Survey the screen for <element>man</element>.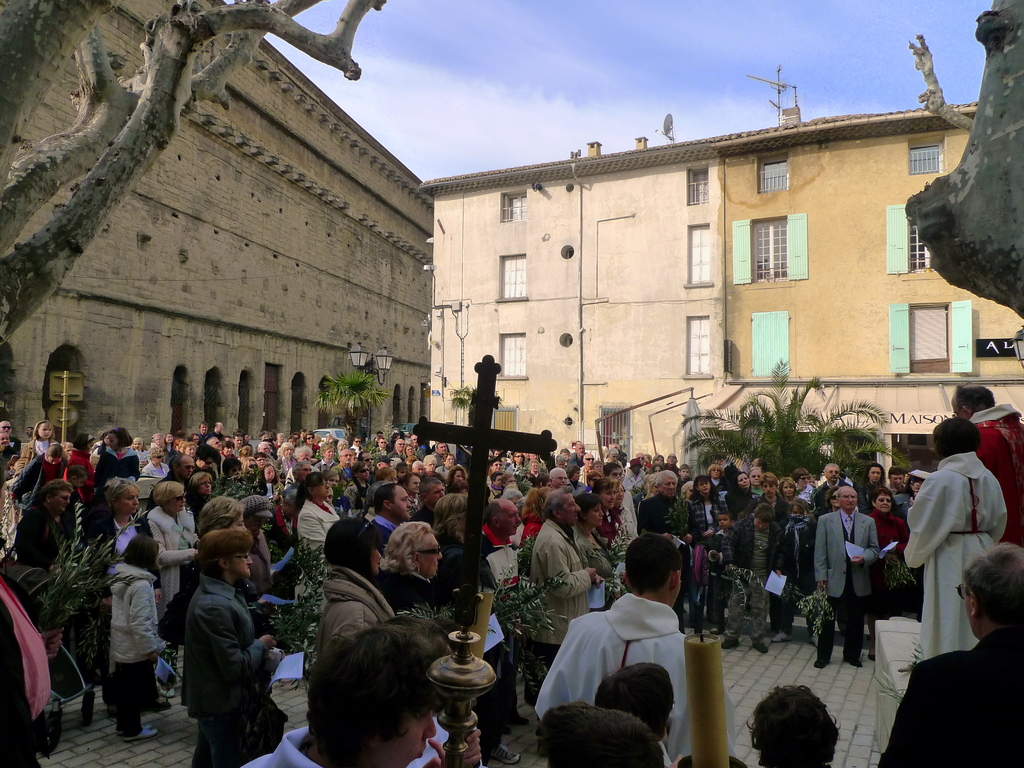
Survey found: left=529, top=451, right=541, bottom=461.
